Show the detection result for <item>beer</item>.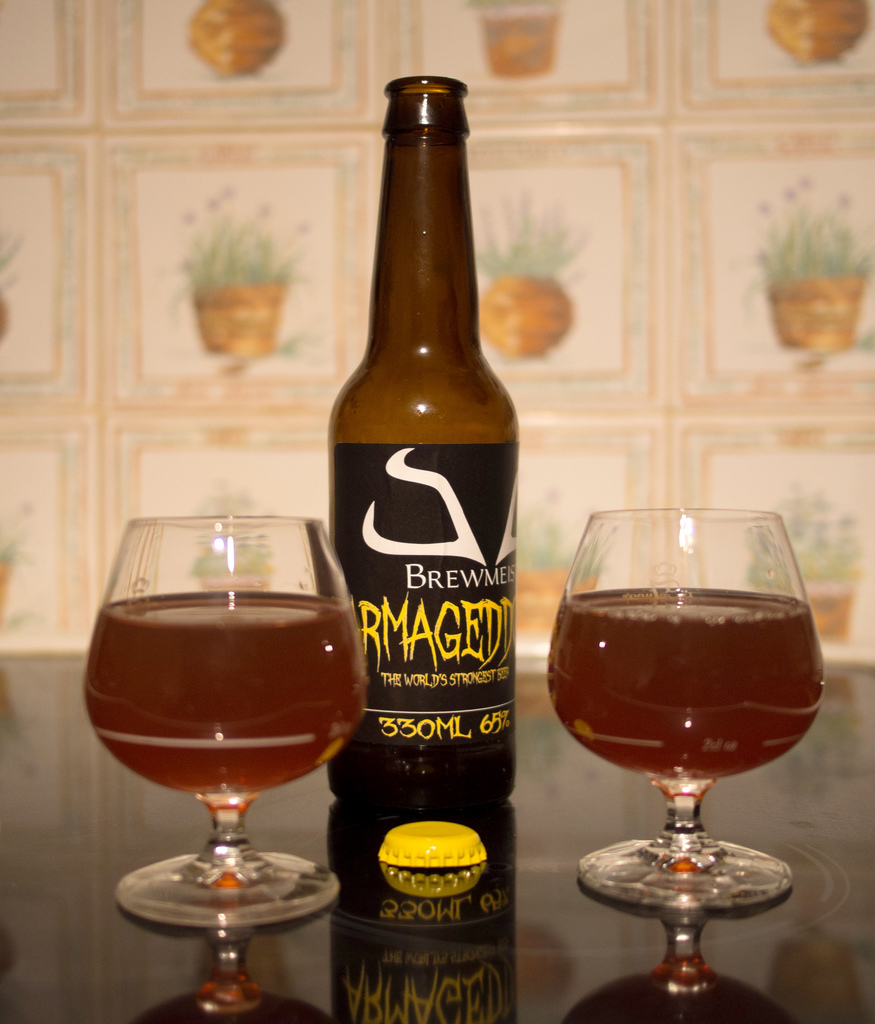
x1=81 y1=591 x2=363 y2=792.
